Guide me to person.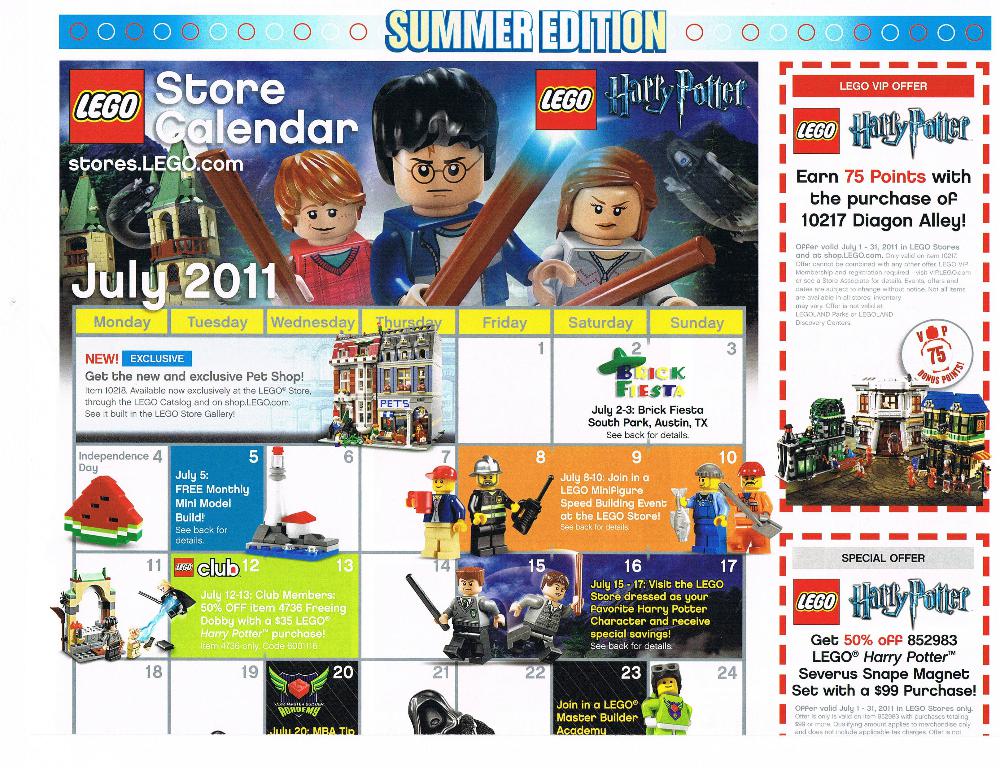
Guidance: region(534, 139, 695, 307).
